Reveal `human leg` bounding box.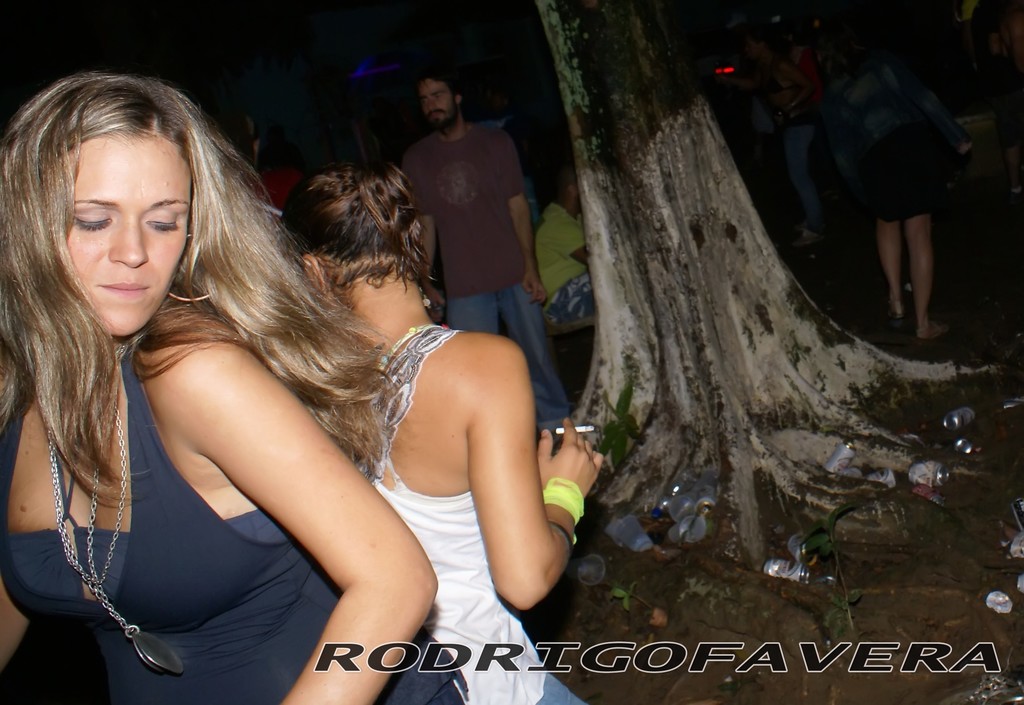
Revealed: <region>820, 95, 873, 199</region>.
